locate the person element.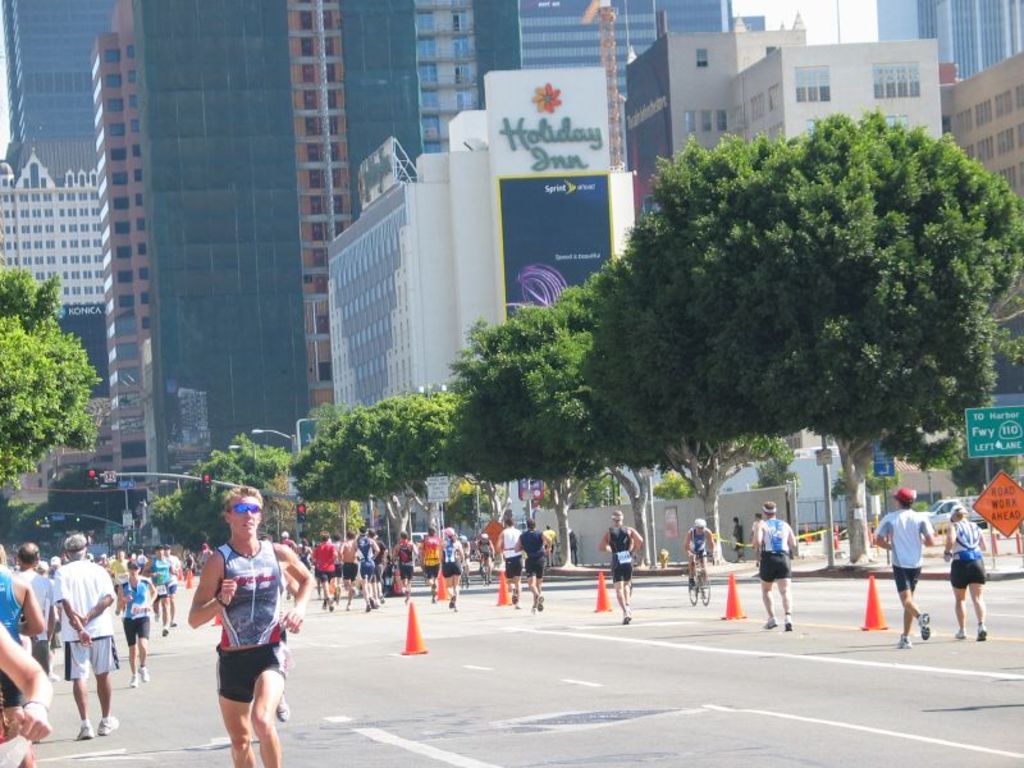
Element bbox: <bbox>873, 484, 934, 645</bbox>.
